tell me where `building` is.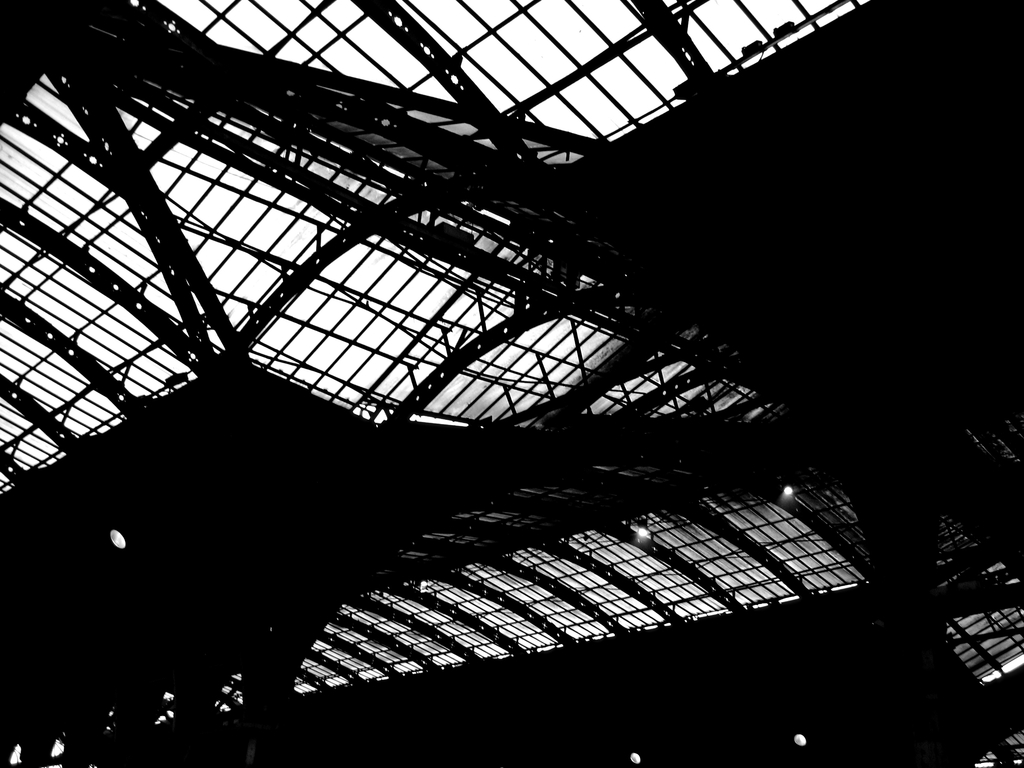
`building` is at {"left": 0, "top": 0, "right": 1023, "bottom": 767}.
